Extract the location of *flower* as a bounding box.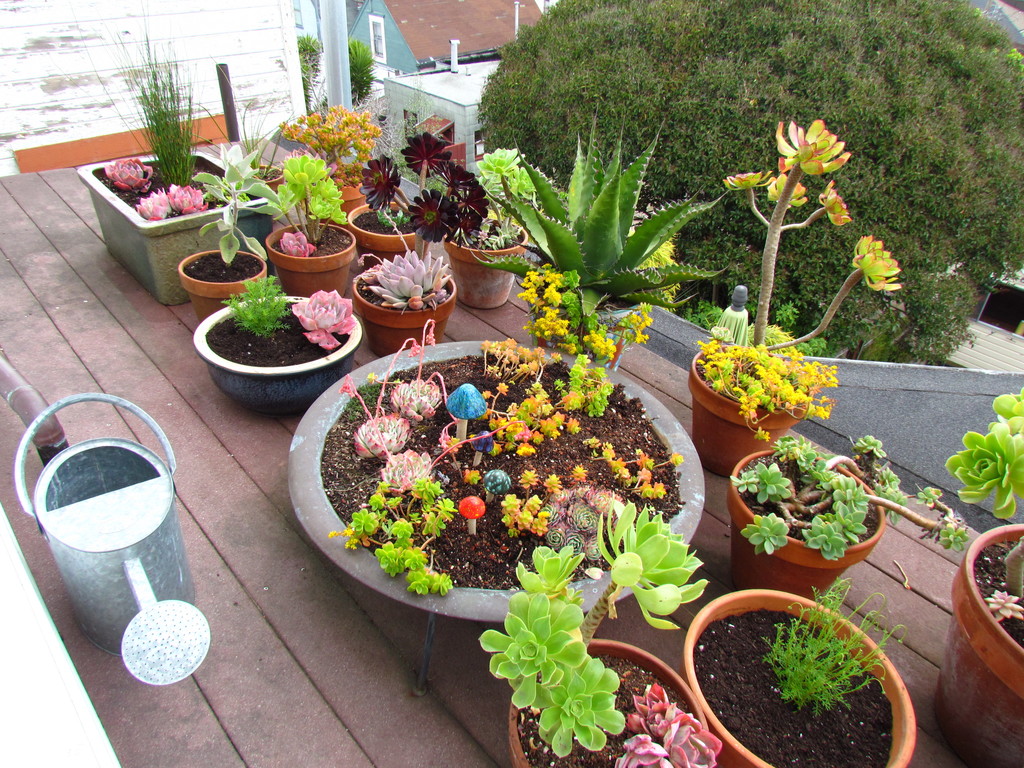
(587,500,707,631).
